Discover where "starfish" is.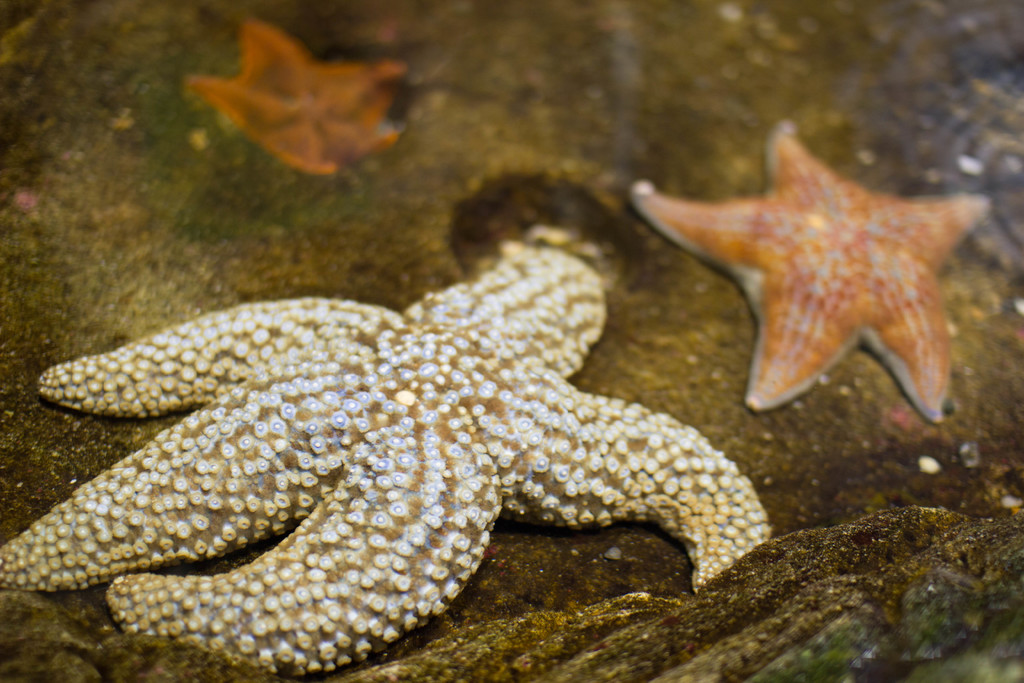
Discovered at 632:119:990:422.
